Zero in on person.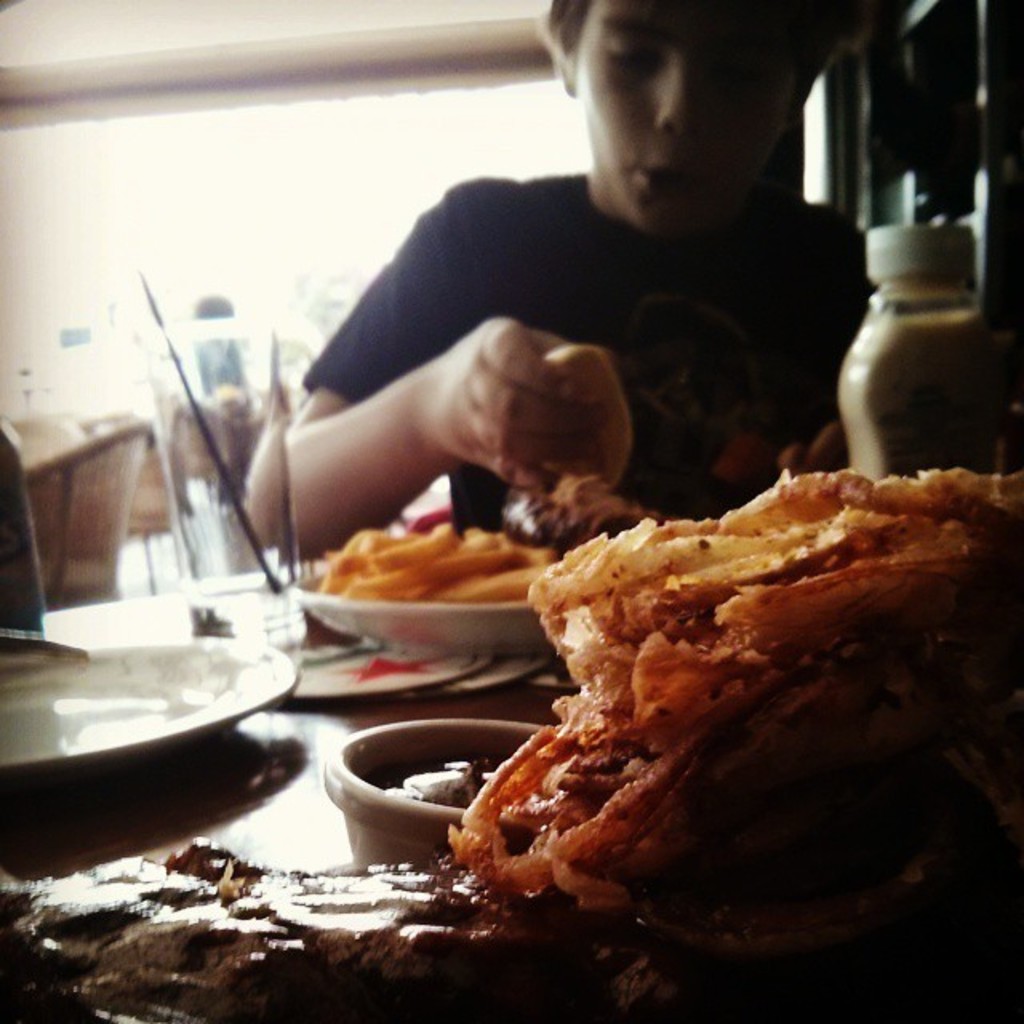
Zeroed in: BBox(245, 0, 874, 549).
